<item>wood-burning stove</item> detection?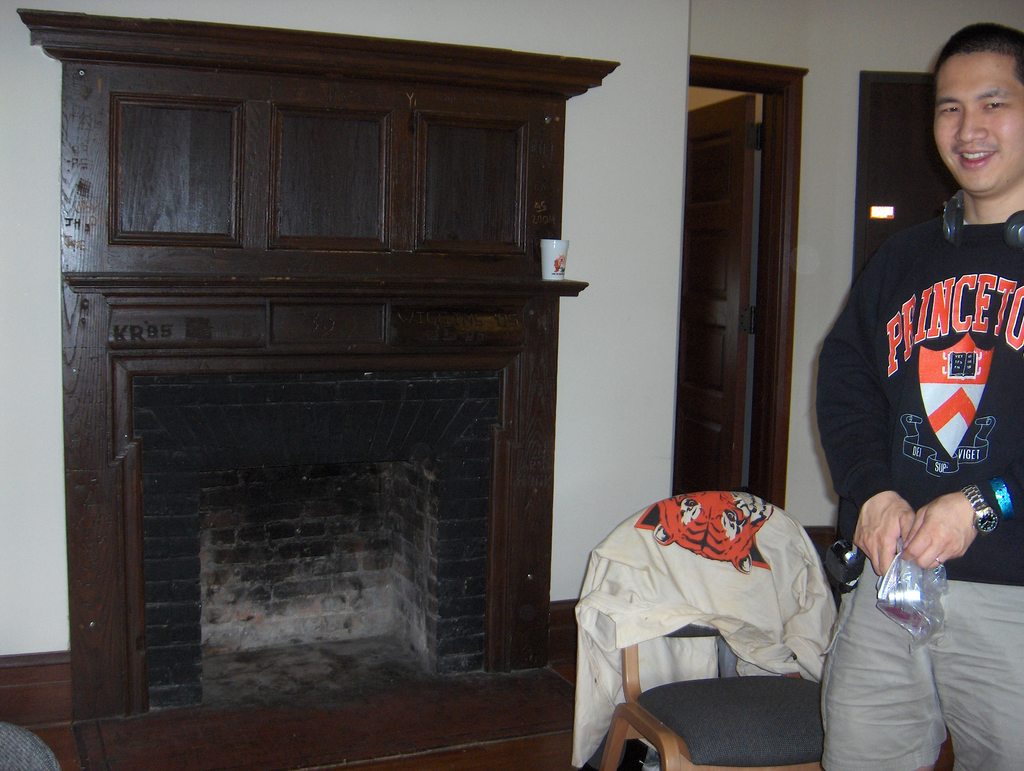
<region>125, 369, 506, 707</region>
